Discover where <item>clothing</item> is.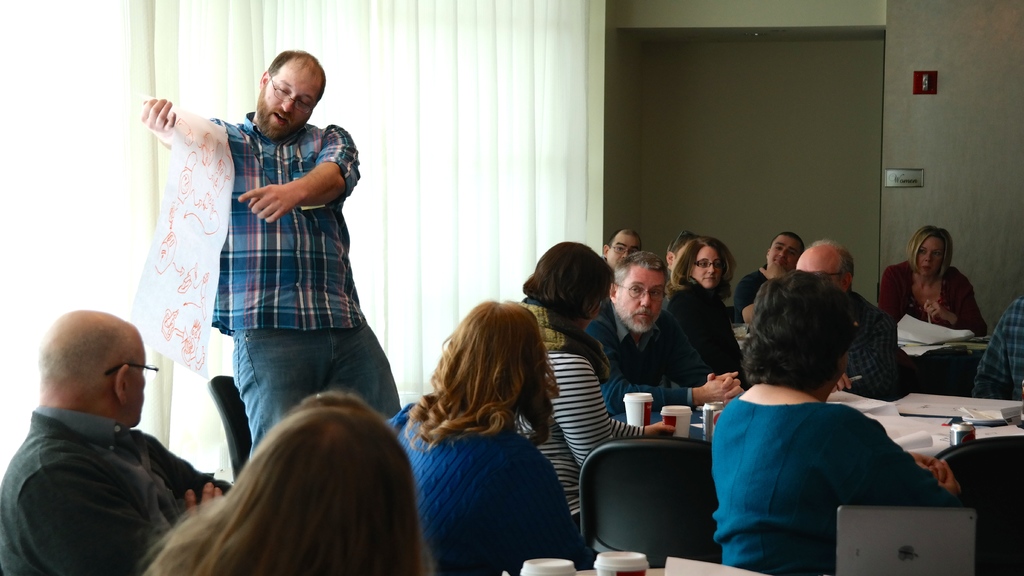
Discovered at <region>728, 262, 775, 319</region>.
